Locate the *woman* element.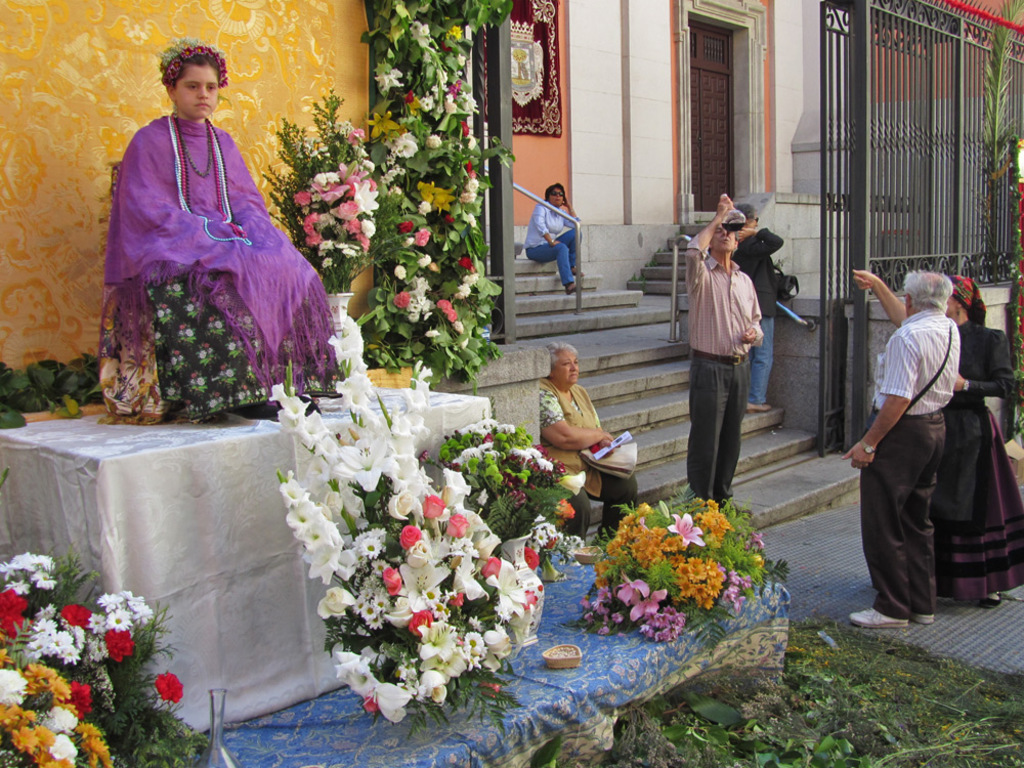
Element bbox: 523, 182, 585, 292.
